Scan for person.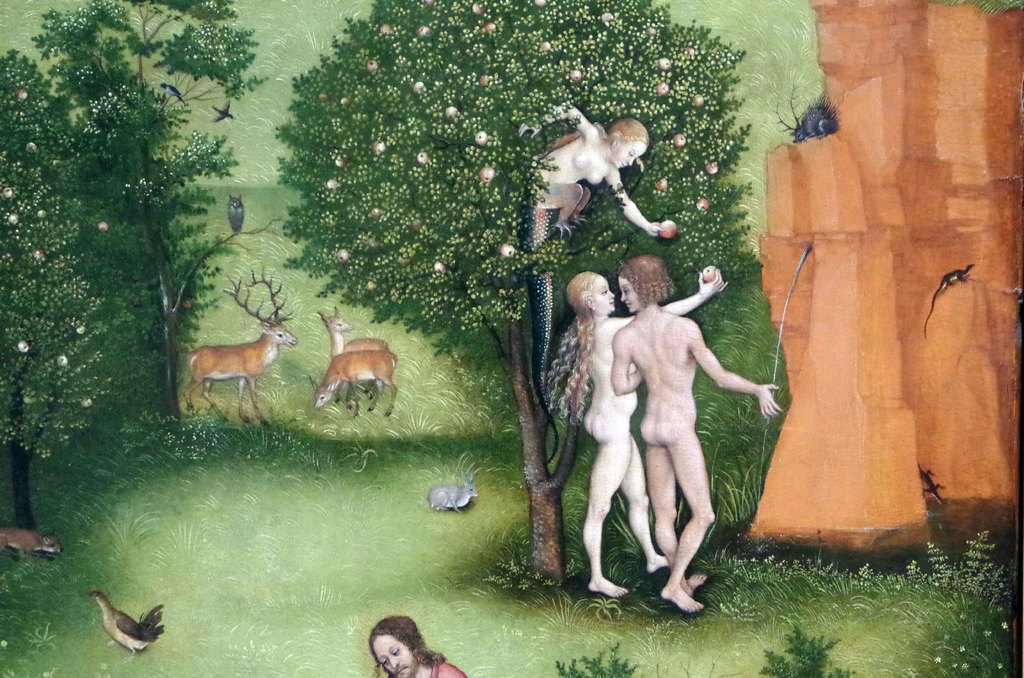
Scan result: box(368, 613, 464, 677).
